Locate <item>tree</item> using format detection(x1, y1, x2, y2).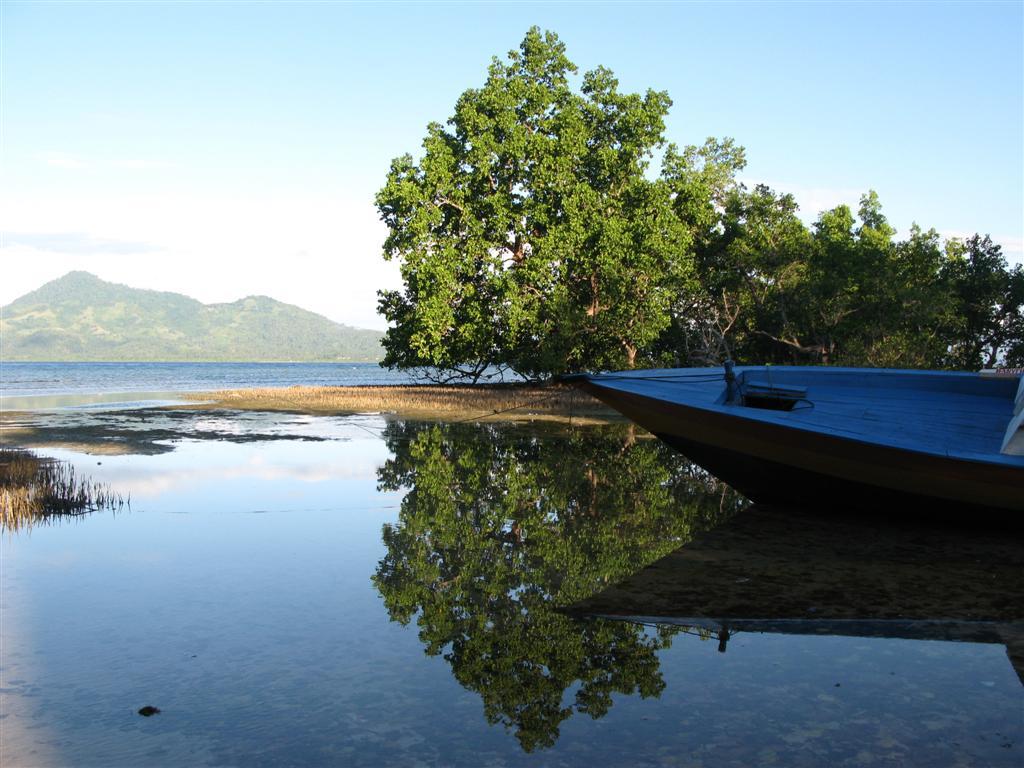
detection(702, 172, 1023, 370).
